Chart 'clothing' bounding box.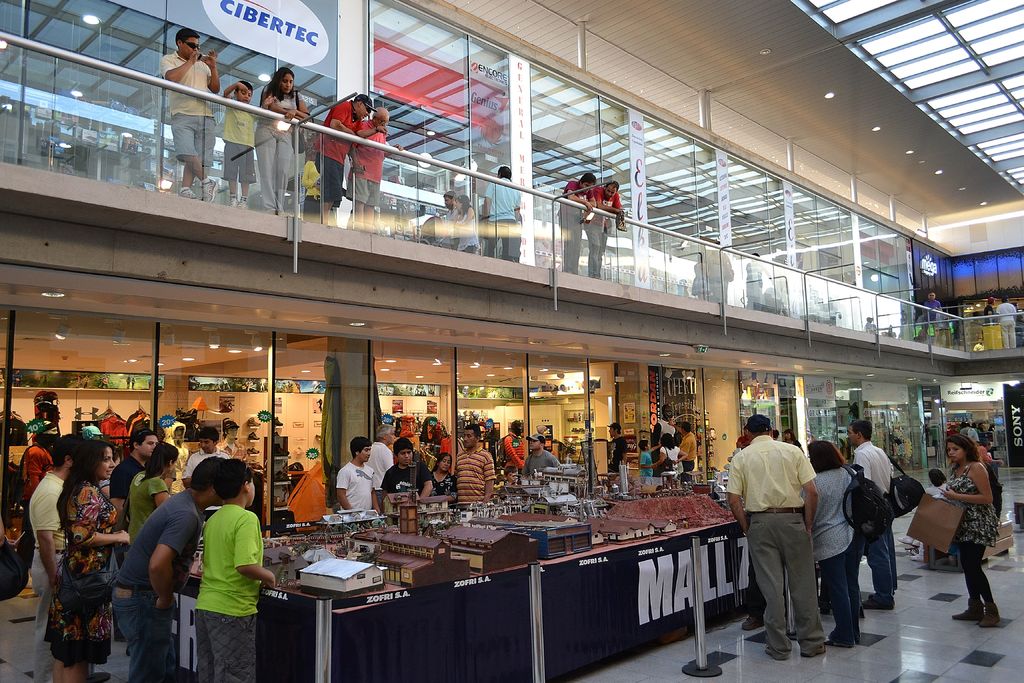
Charted: (921,298,950,325).
